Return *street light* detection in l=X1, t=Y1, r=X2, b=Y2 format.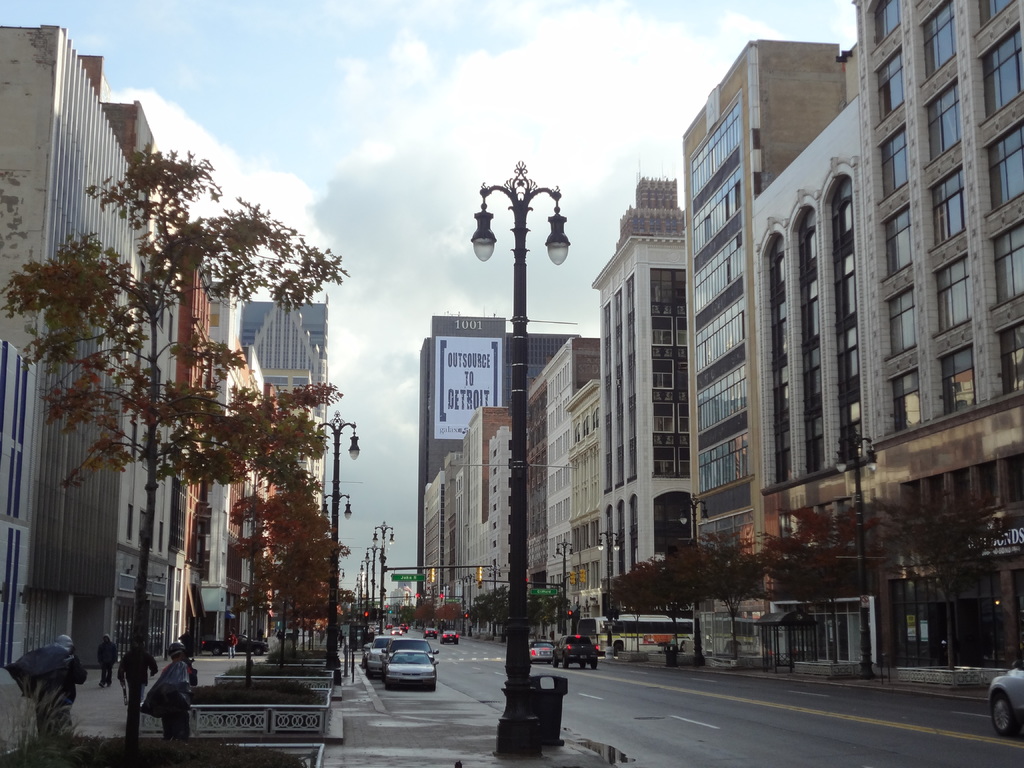
l=314, t=408, r=357, b=692.
